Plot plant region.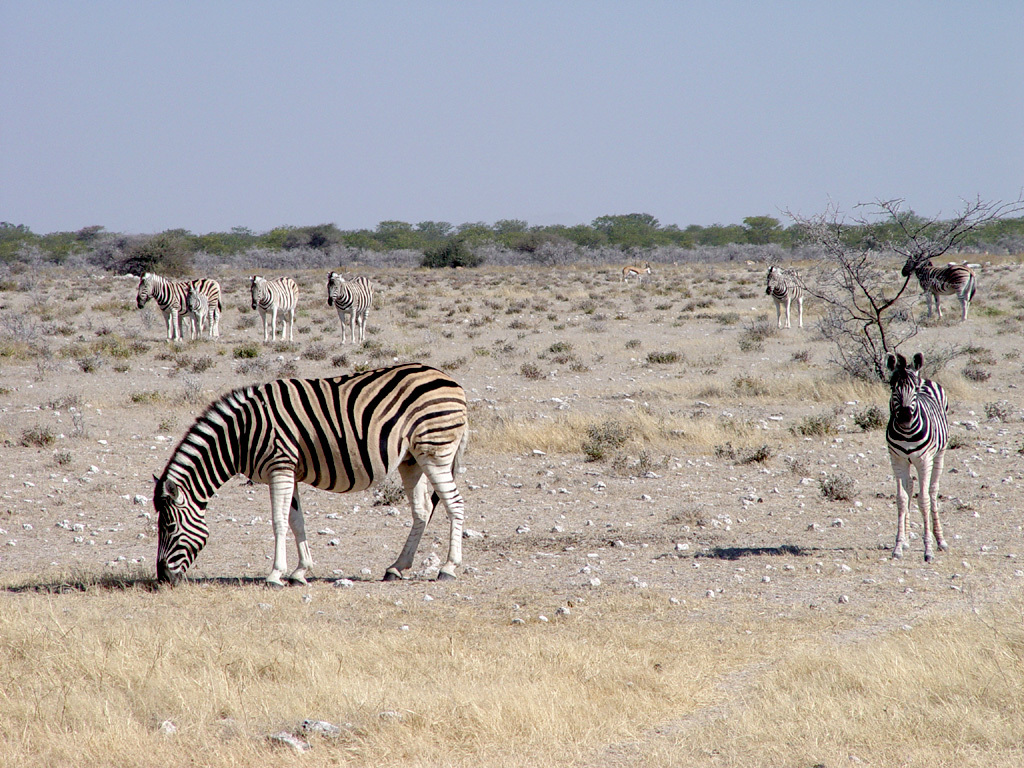
Plotted at detection(622, 333, 644, 353).
